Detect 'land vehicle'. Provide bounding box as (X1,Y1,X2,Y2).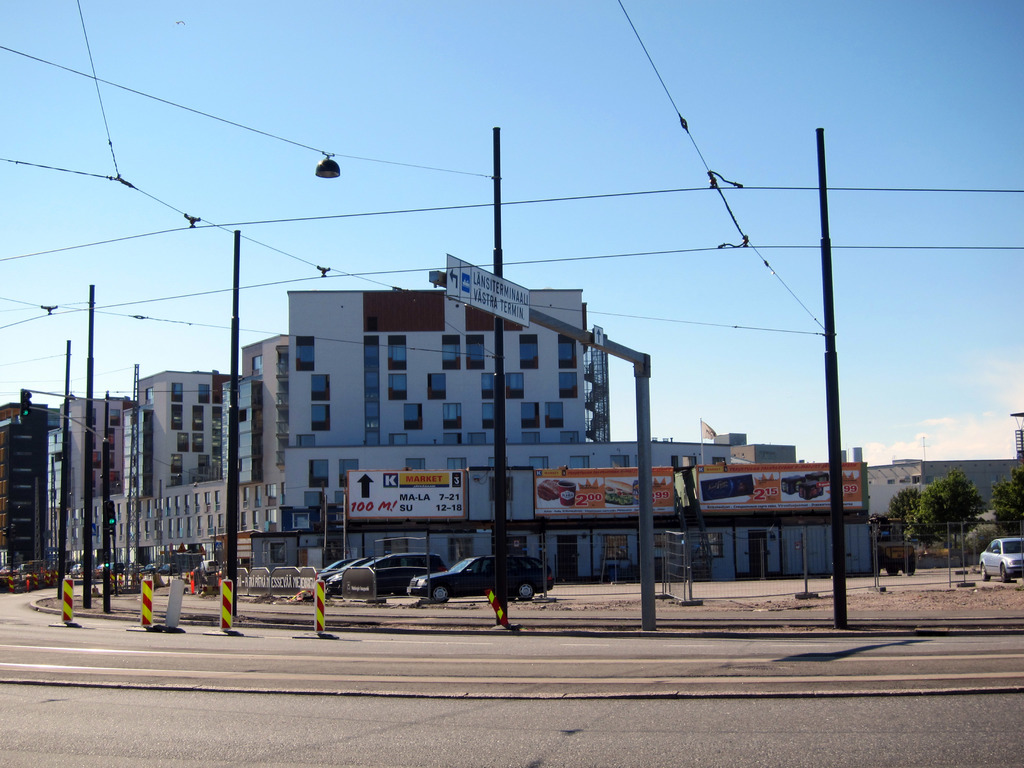
(970,534,1023,586).
